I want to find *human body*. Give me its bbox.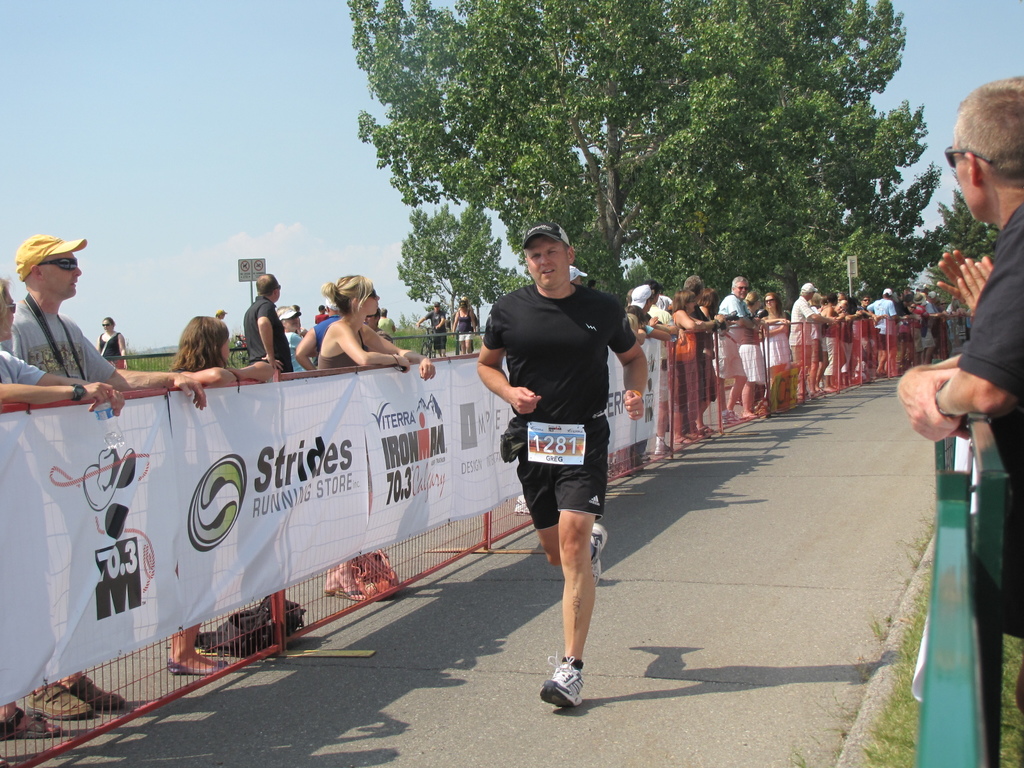
select_region(452, 252, 635, 671).
